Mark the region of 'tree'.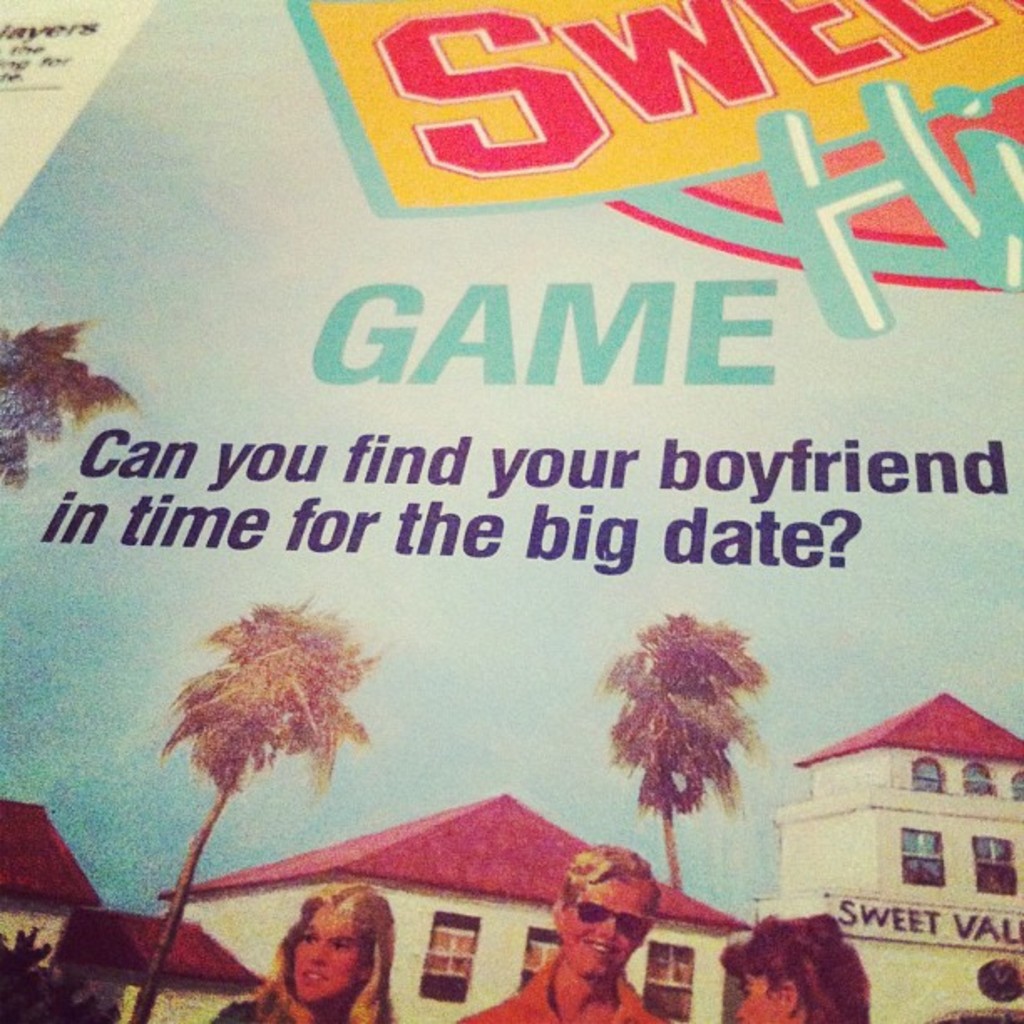
Region: crop(125, 601, 370, 1022).
